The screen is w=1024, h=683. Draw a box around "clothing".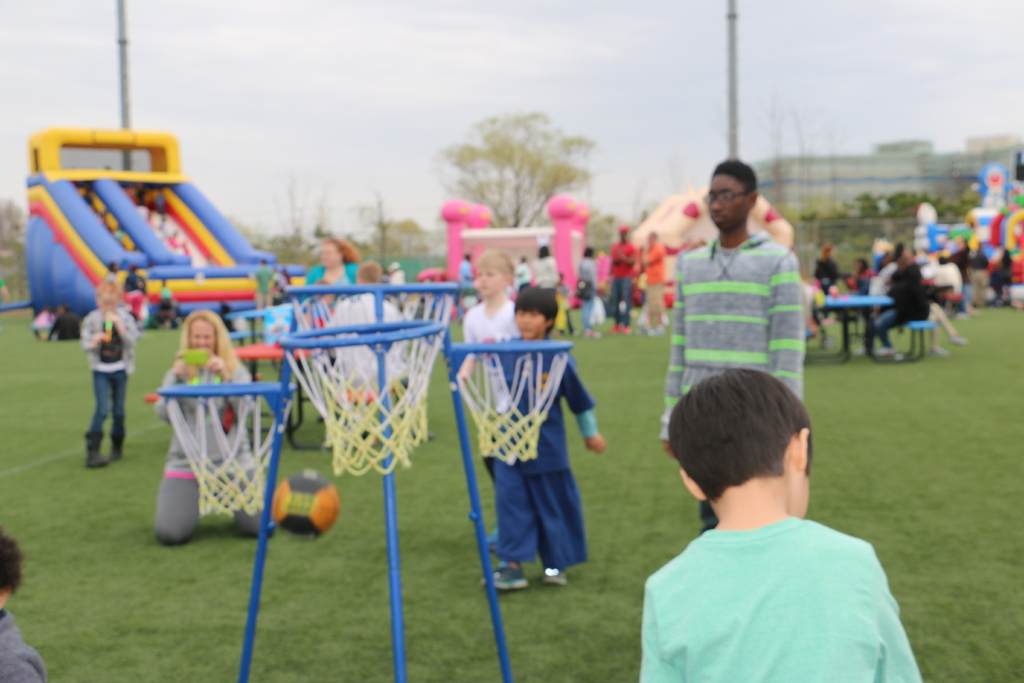
detection(46, 309, 76, 338).
